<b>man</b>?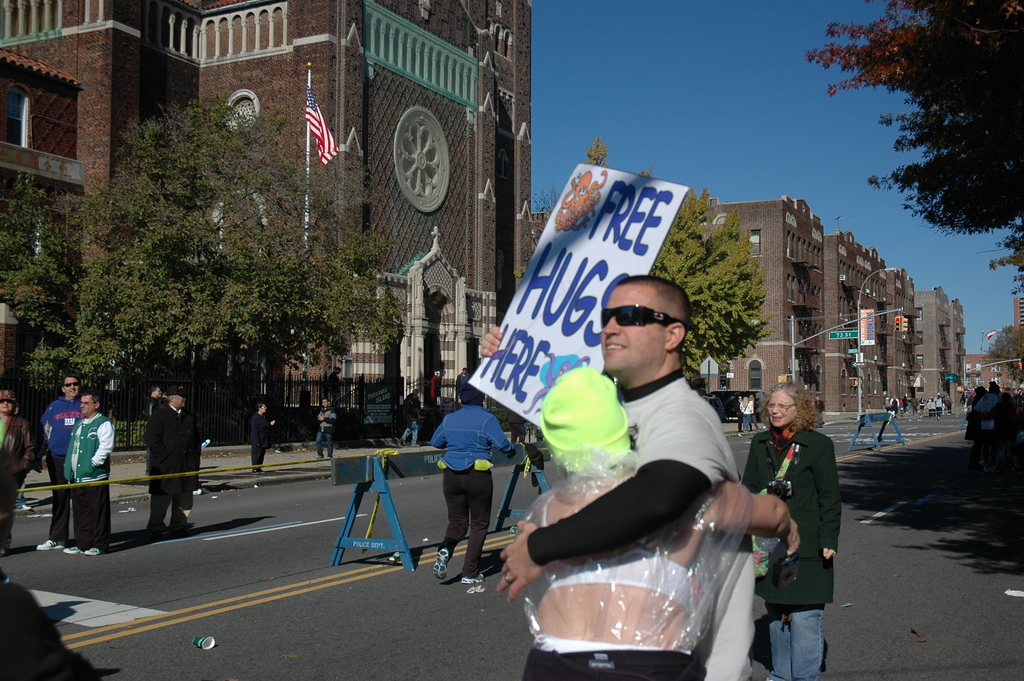
select_region(310, 395, 341, 464)
